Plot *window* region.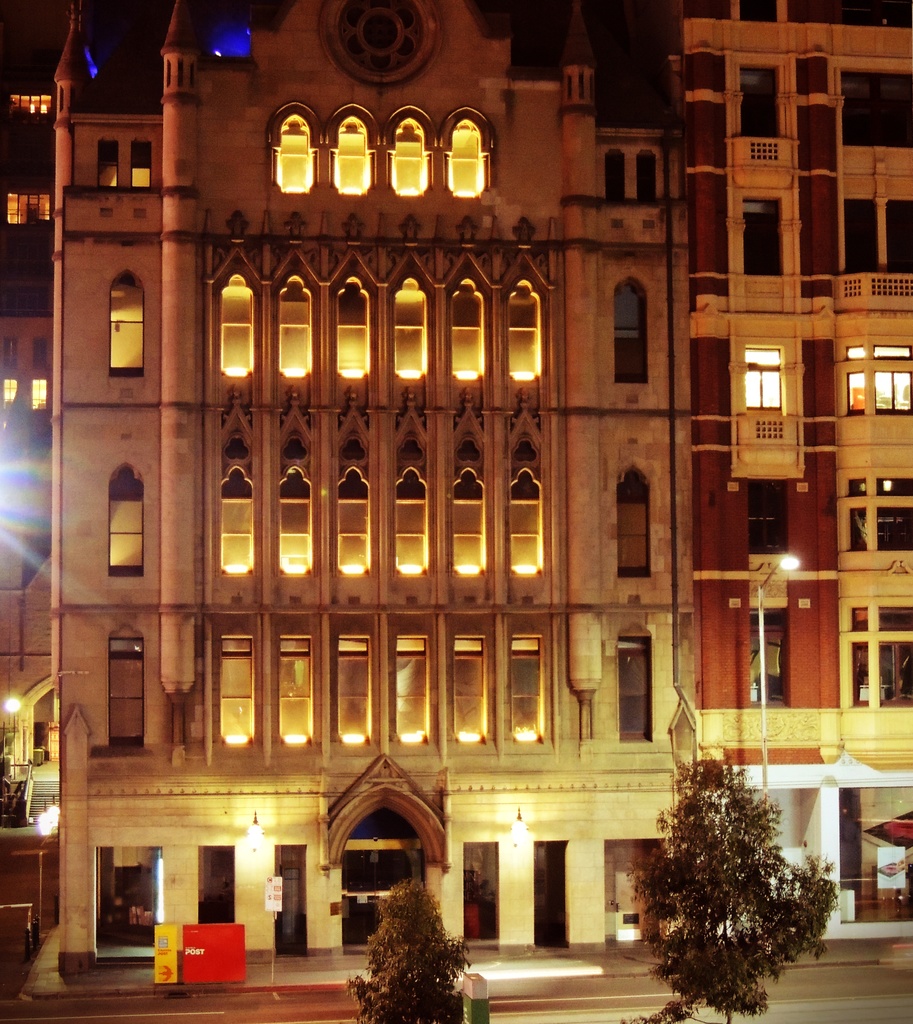
Plotted at Rect(607, 148, 625, 200).
